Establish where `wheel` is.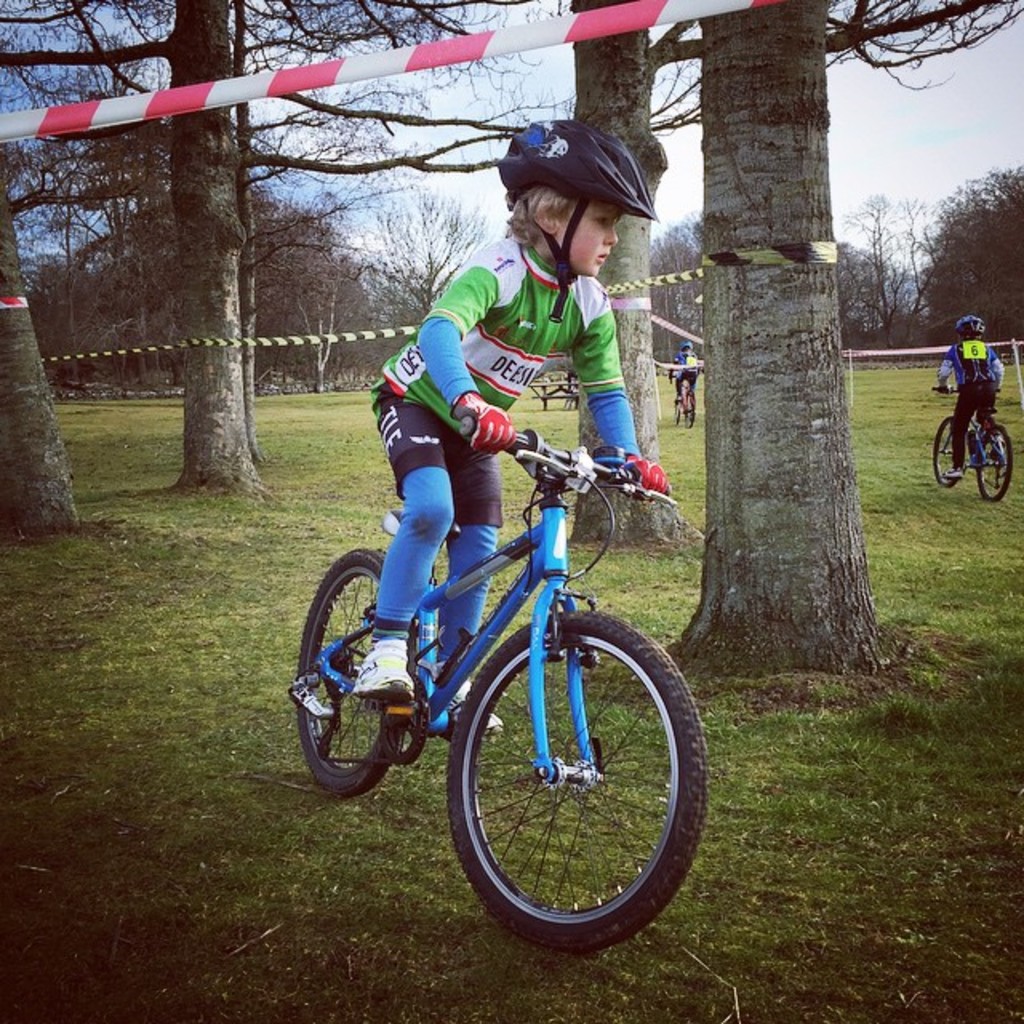
Established at (x1=974, y1=422, x2=1019, y2=504).
